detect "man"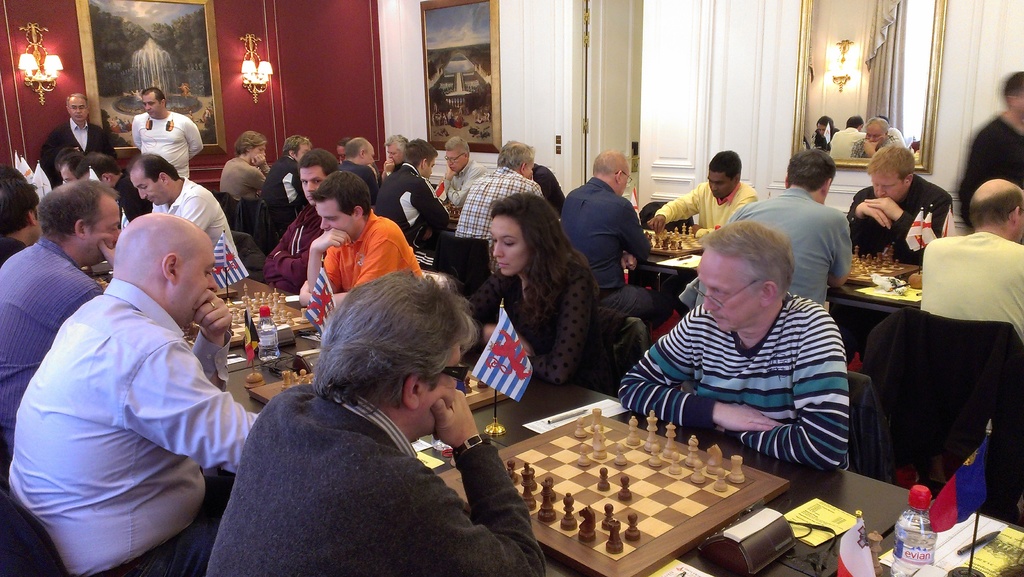
{"x1": 917, "y1": 181, "x2": 1023, "y2": 356}
